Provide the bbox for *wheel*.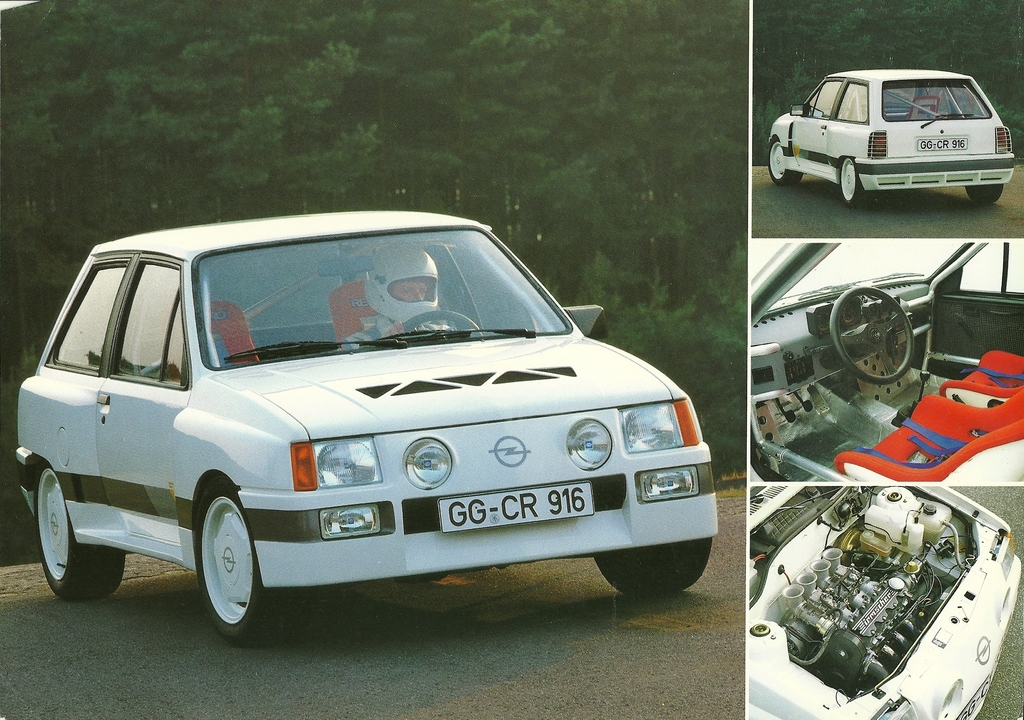
box=[401, 308, 484, 332].
